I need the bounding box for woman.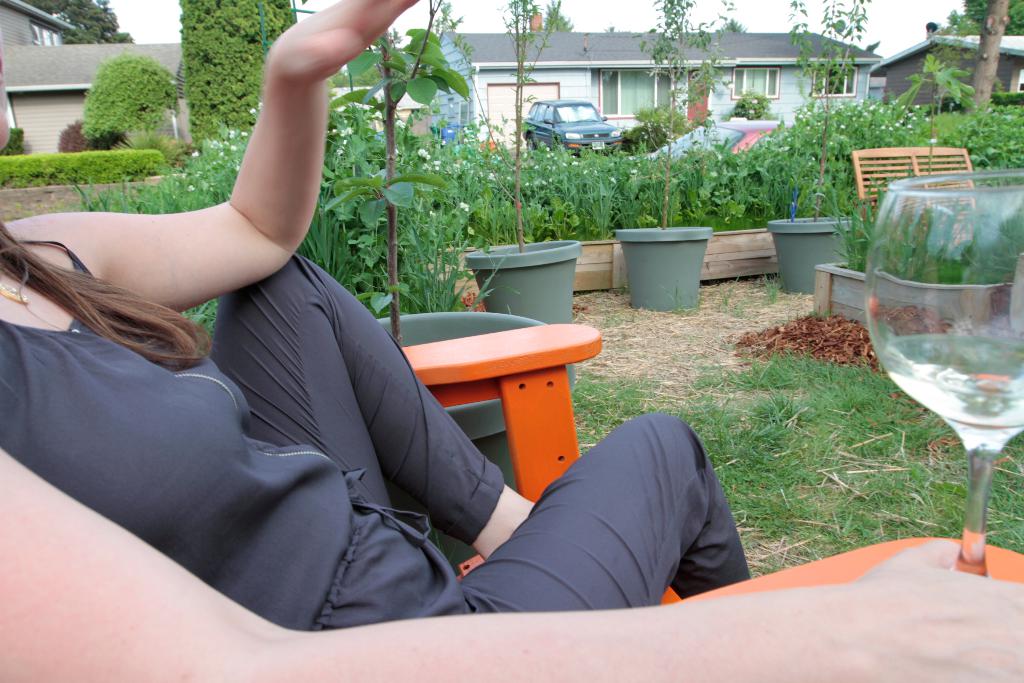
Here it is: 0,0,1023,682.
